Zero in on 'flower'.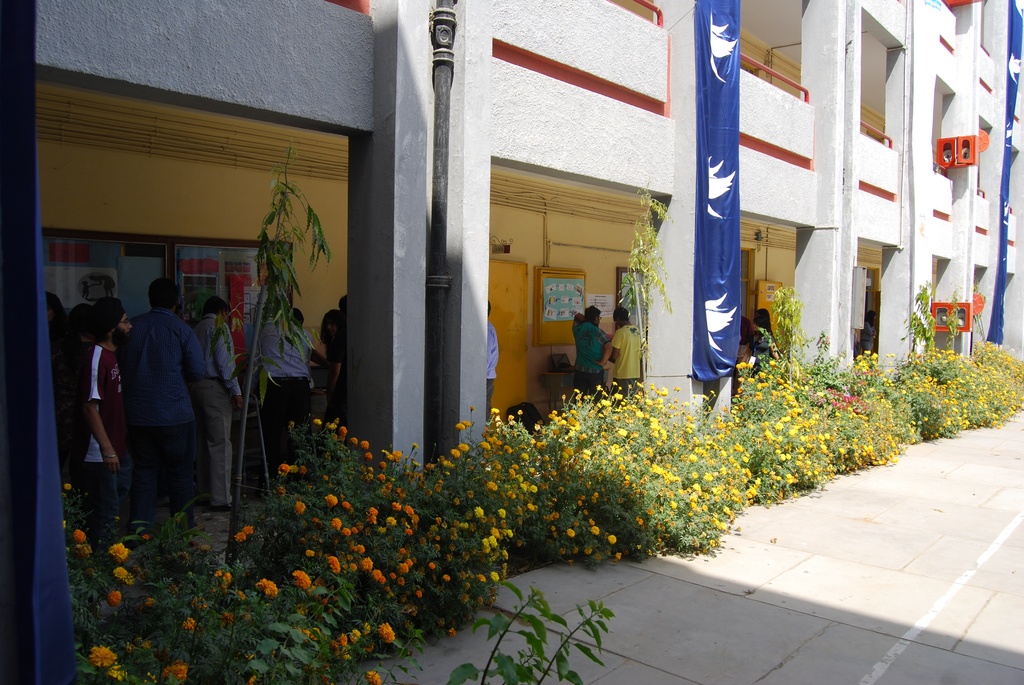
Zeroed in: region(291, 567, 309, 593).
